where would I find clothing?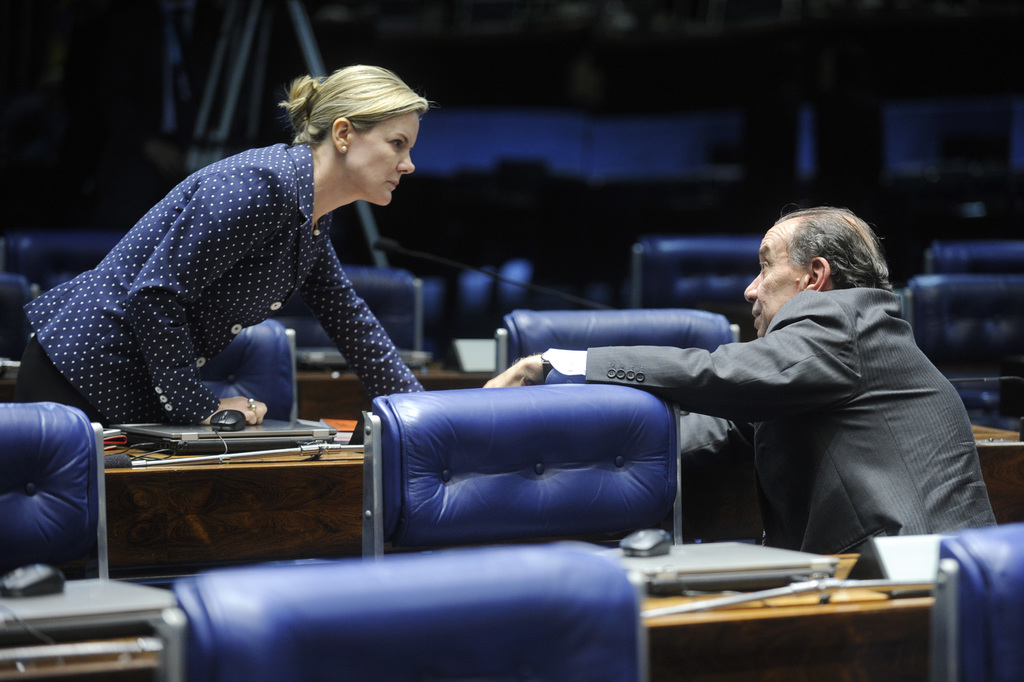
At (26, 114, 452, 442).
